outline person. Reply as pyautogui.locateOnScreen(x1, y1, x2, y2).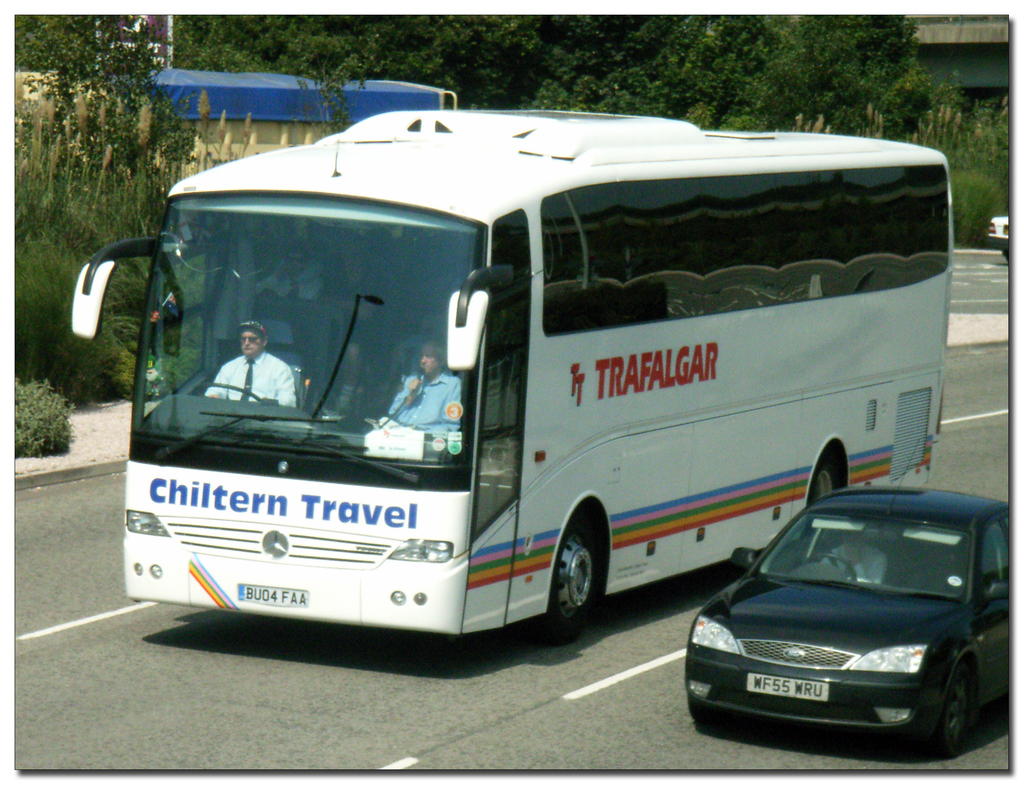
pyautogui.locateOnScreen(211, 320, 289, 407).
